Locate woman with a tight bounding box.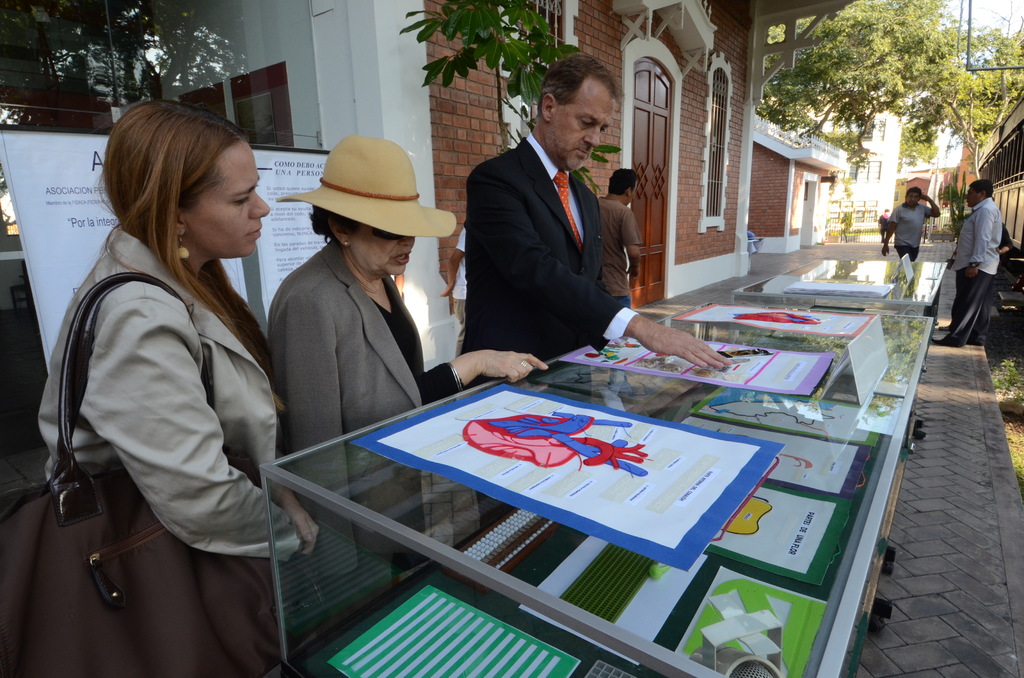
Rect(265, 134, 551, 610).
